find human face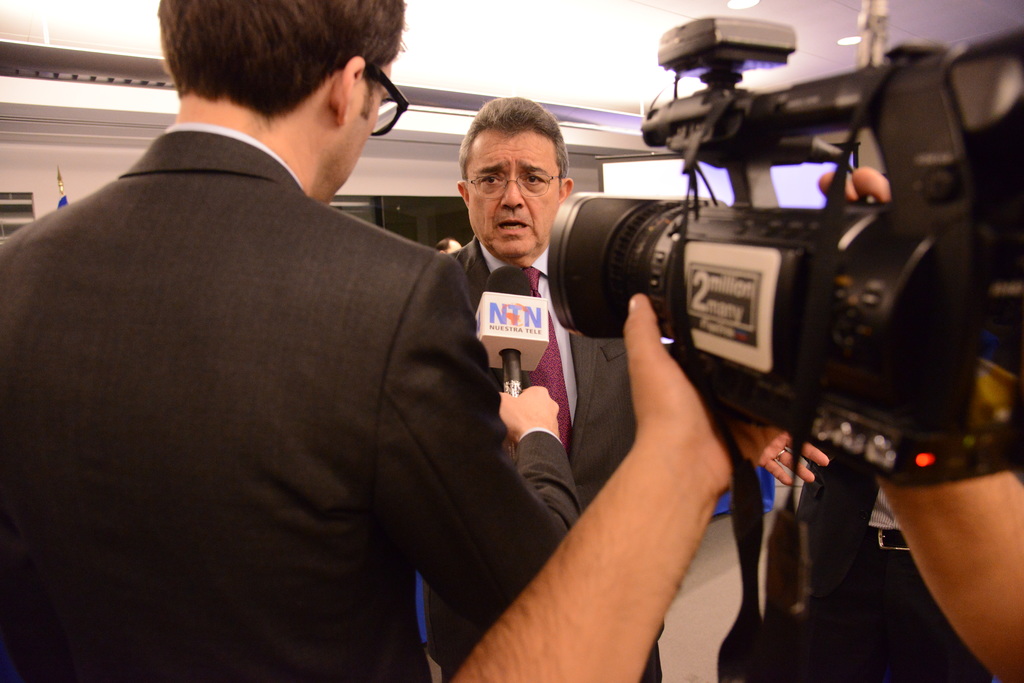
l=466, t=129, r=562, b=255
